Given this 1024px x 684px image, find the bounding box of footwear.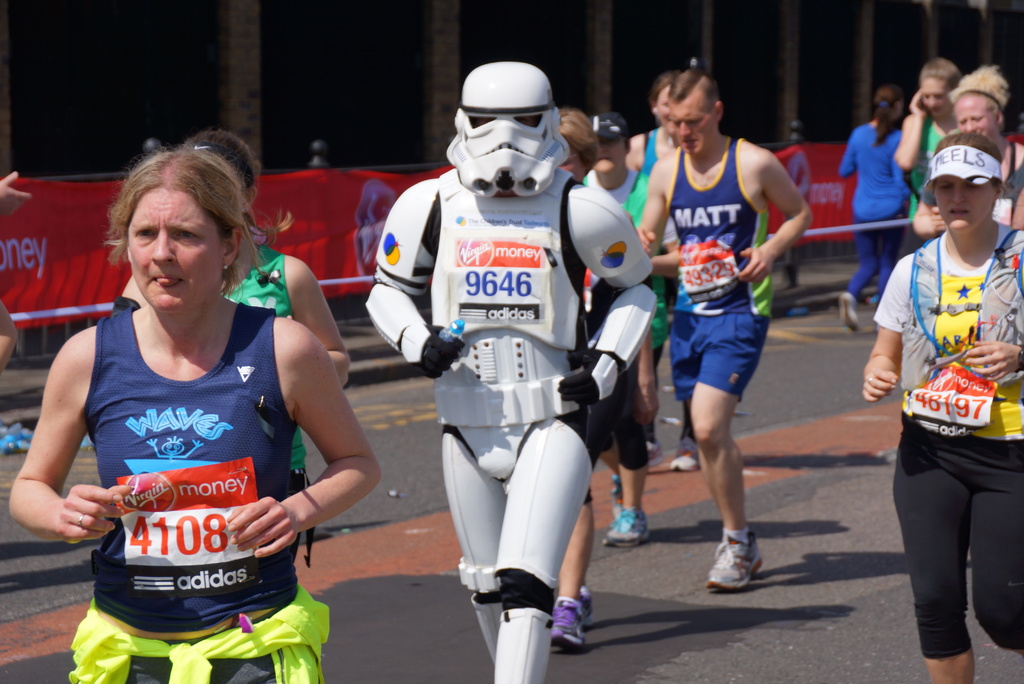
{"x1": 602, "y1": 503, "x2": 647, "y2": 546}.
